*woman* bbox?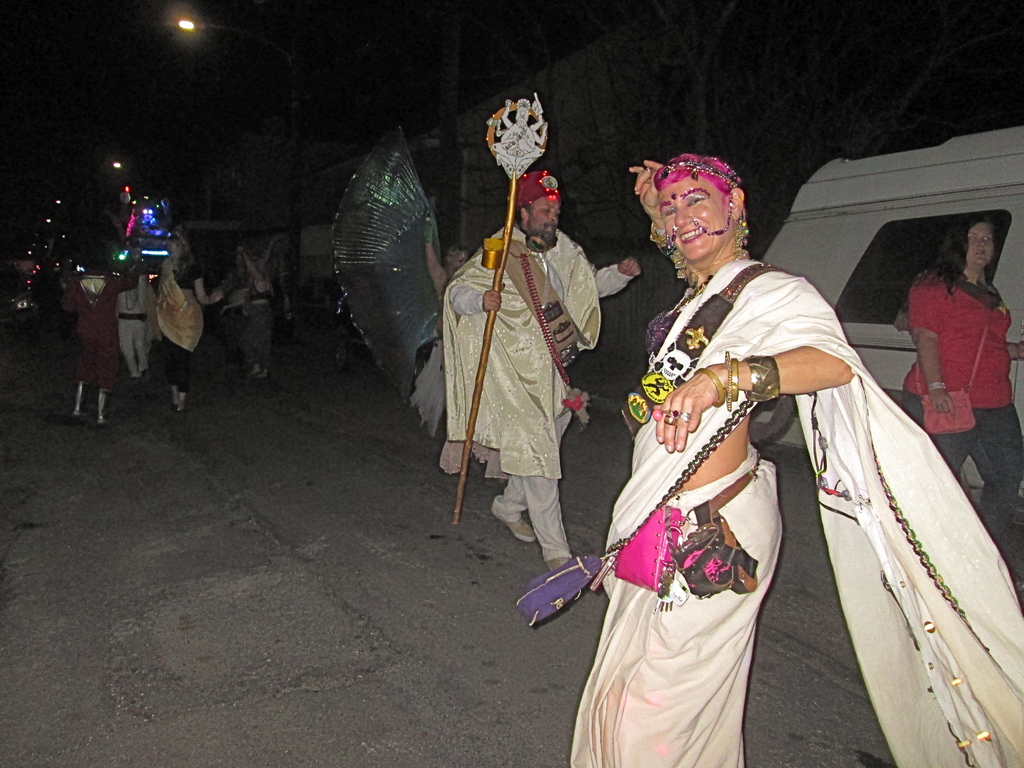
[x1=156, y1=236, x2=220, y2=414]
